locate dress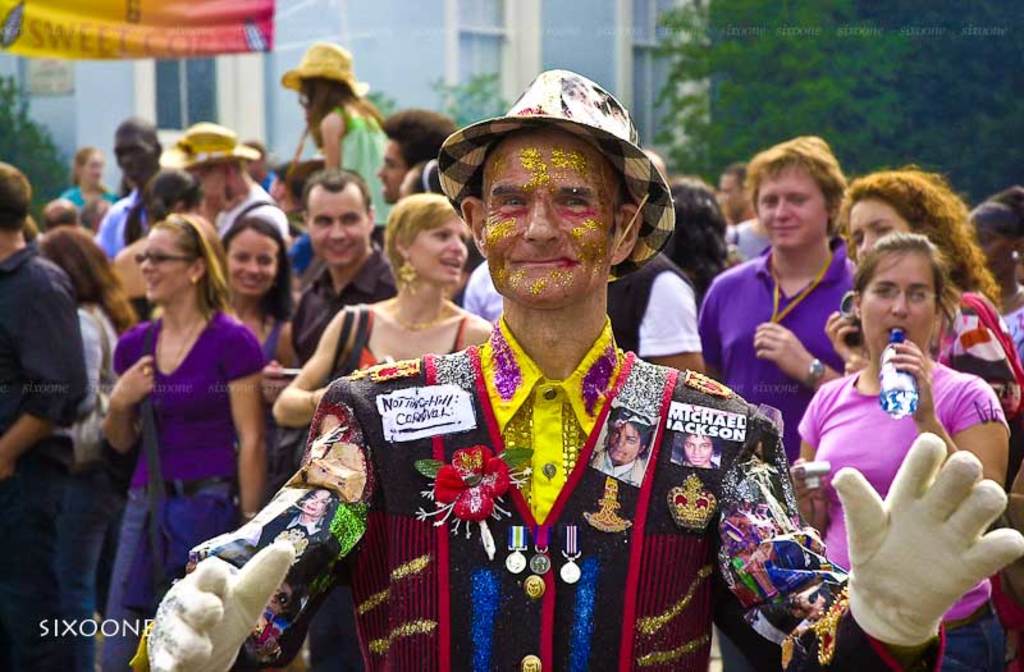
left=102, top=282, right=282, bottom=581
